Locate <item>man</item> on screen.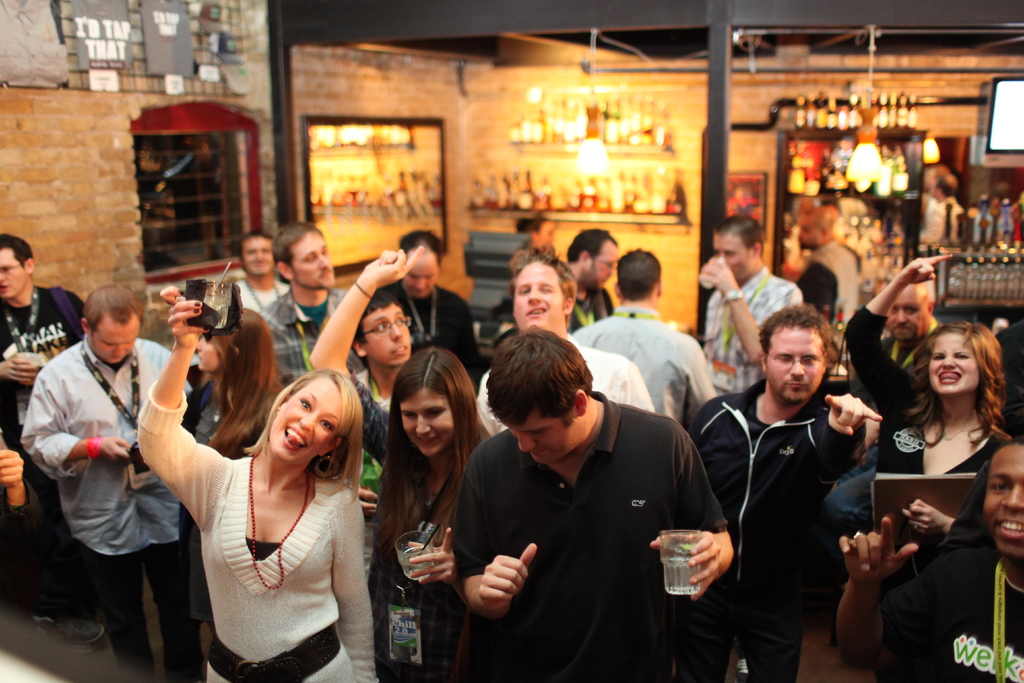
On screen at pyautogui.locateOnScreen(834, 431, 1023, 682).
